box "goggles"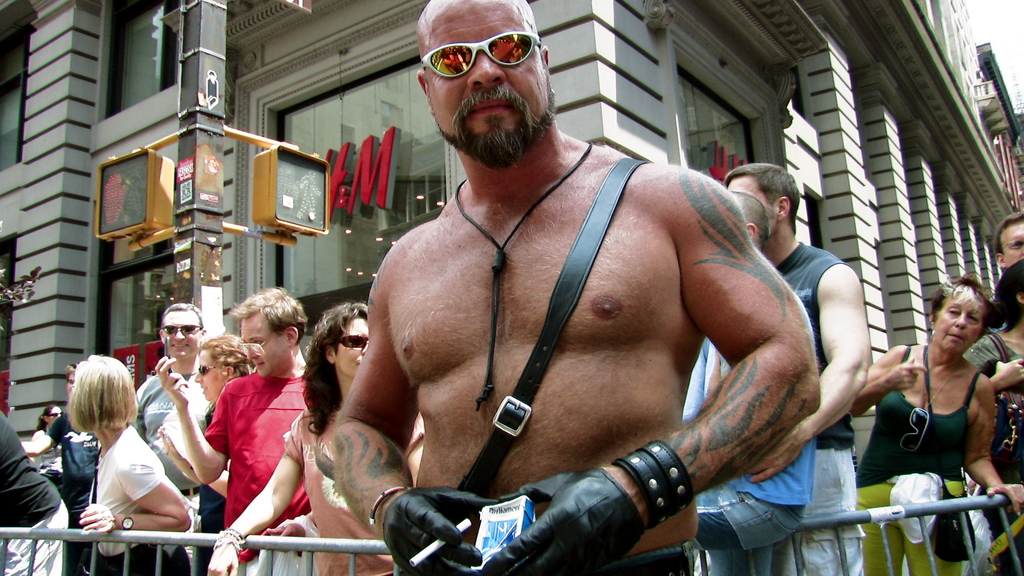
region(419, 31, 547, 77)
